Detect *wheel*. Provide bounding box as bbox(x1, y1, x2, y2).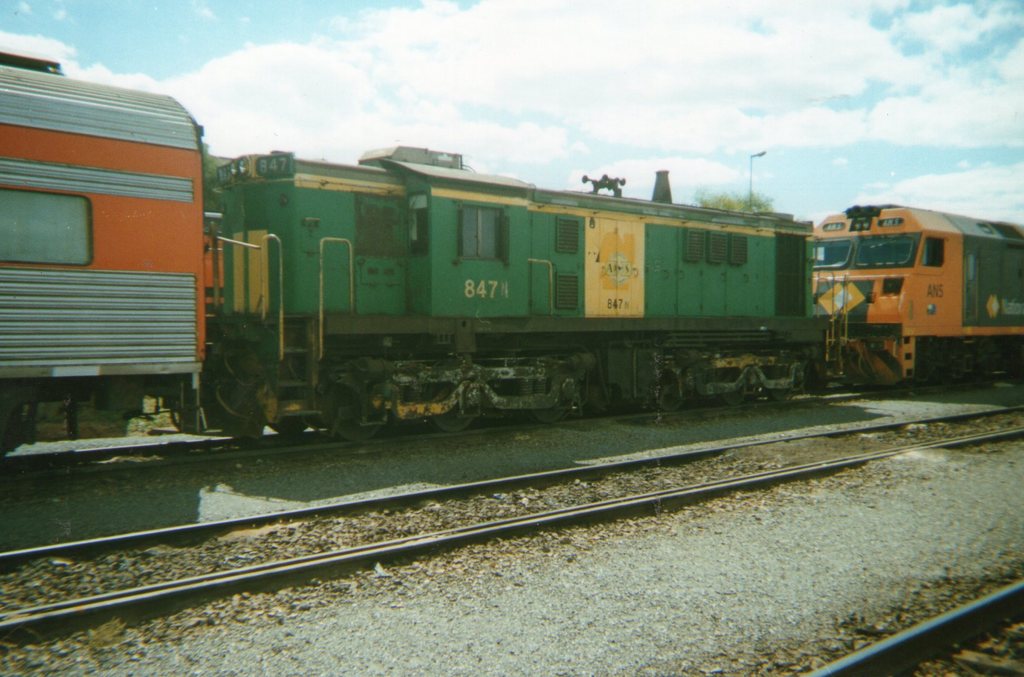
bbox(429, 363, 479, 427).
